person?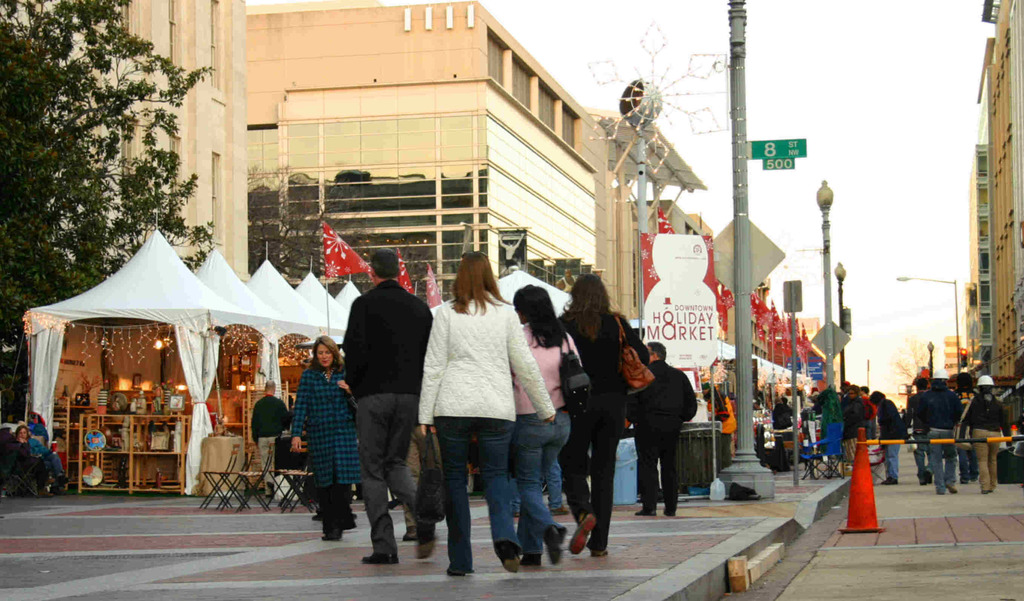
detection(287, 333, 355, 541)
